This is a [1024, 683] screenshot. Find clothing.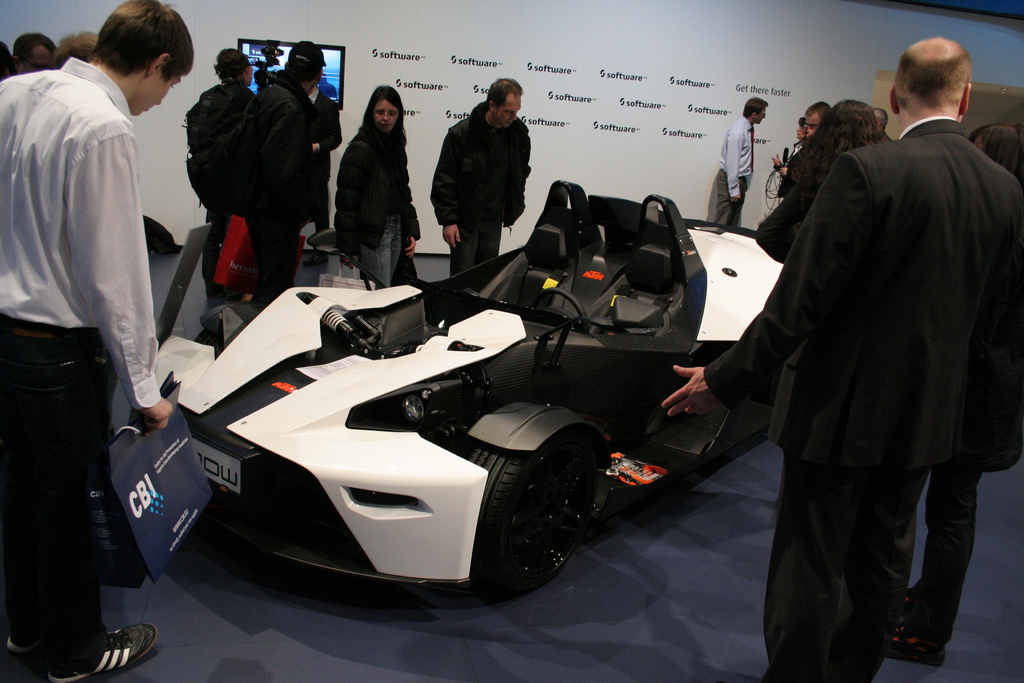
Bounding box: crop(756, 135, 878, 279).
